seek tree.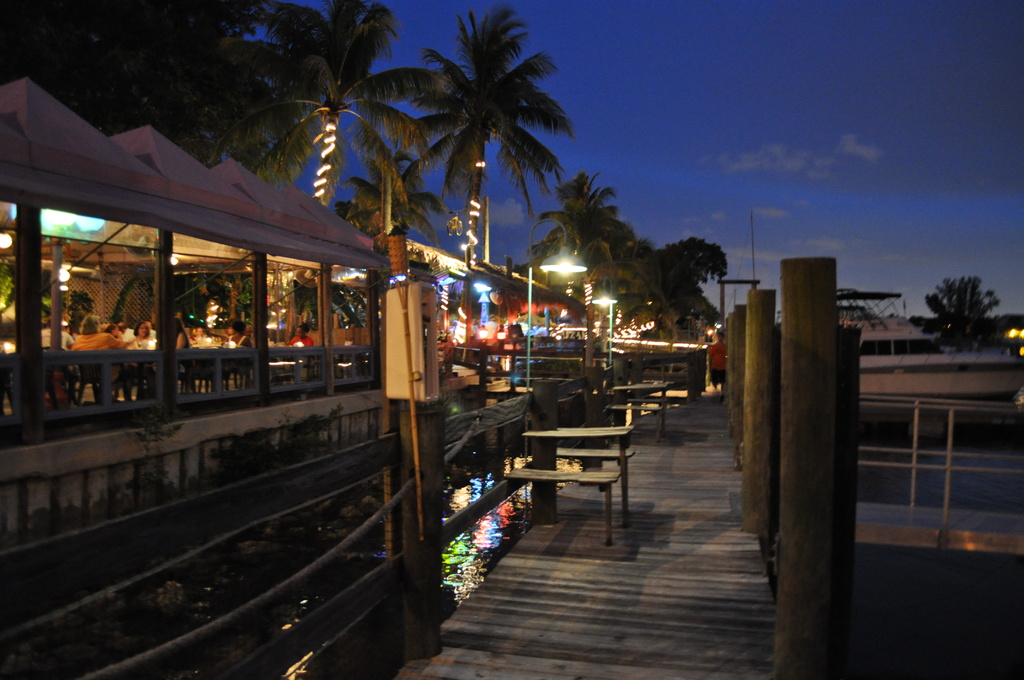
(241,0,419,213).
